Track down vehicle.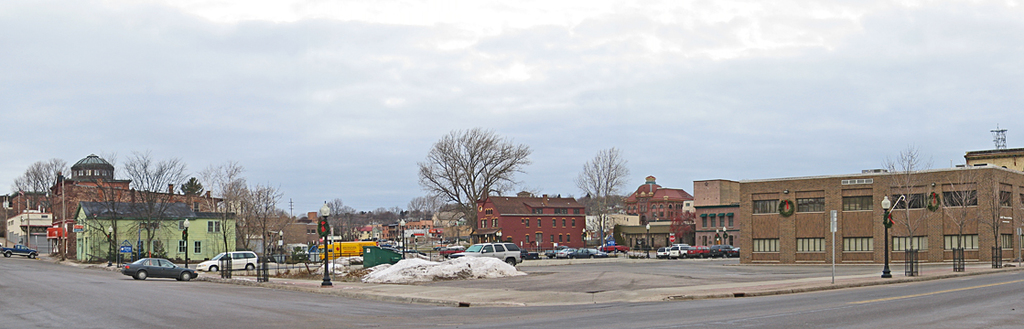
Tracked to (453, 239, 521, 269).
